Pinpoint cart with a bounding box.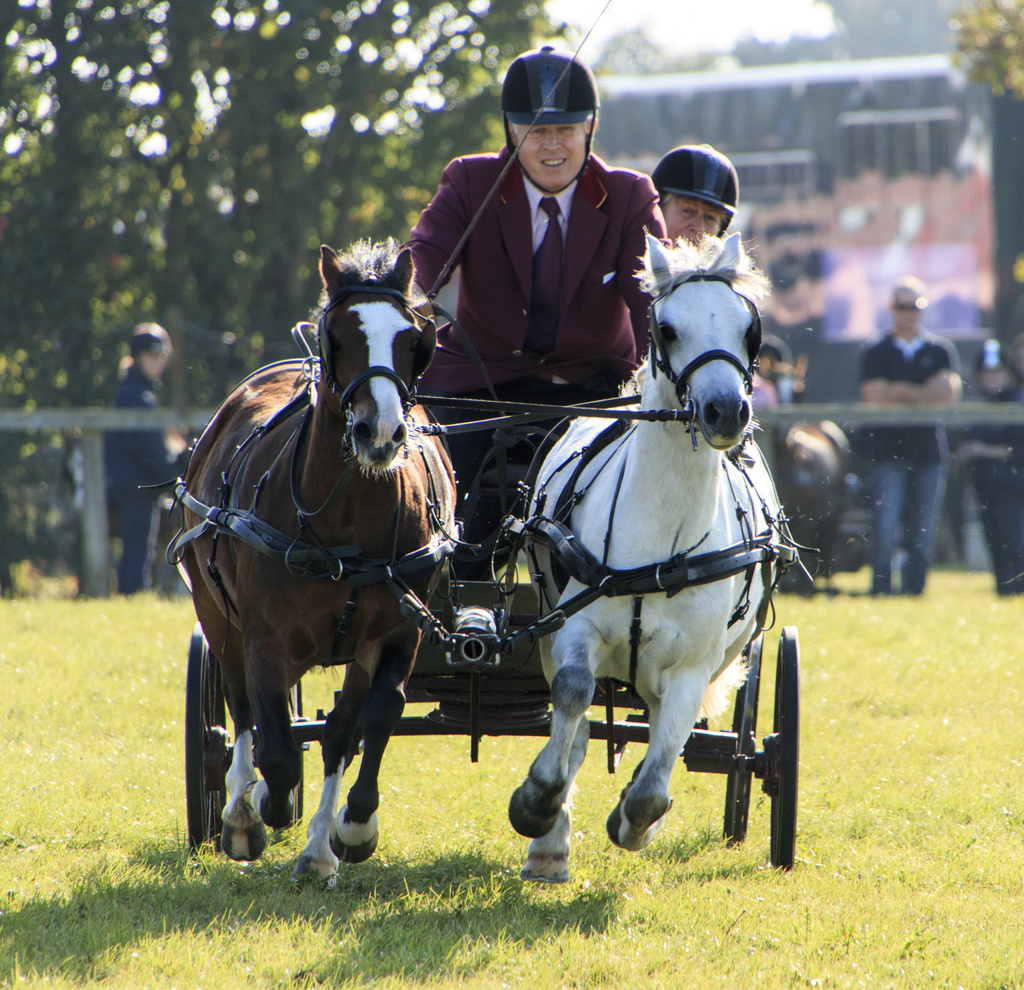
183:416:801:873.
